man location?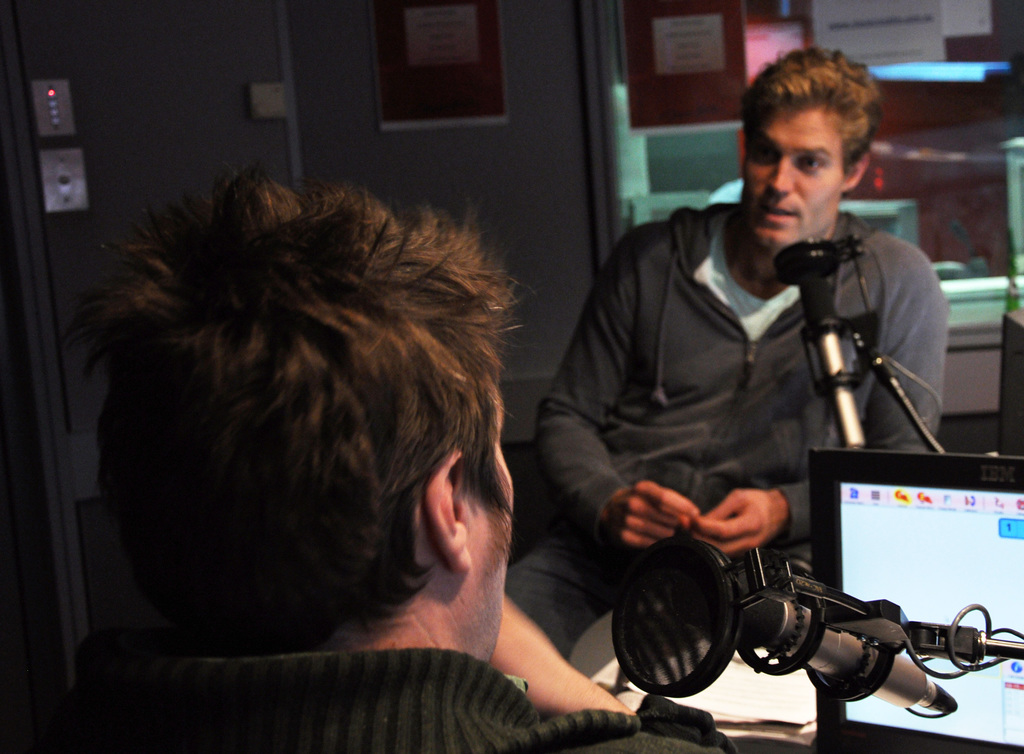
bbox=[56, 169, 803, 753]
